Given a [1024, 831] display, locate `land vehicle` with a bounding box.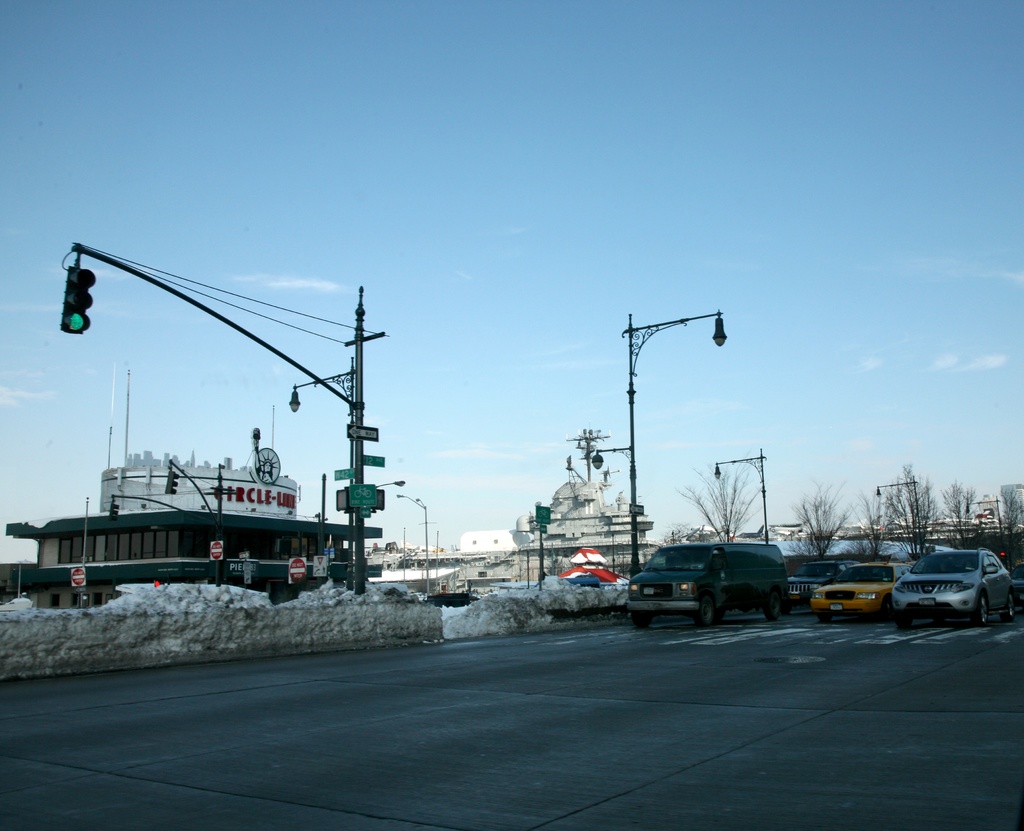
Located: 891 547 1009 628.
